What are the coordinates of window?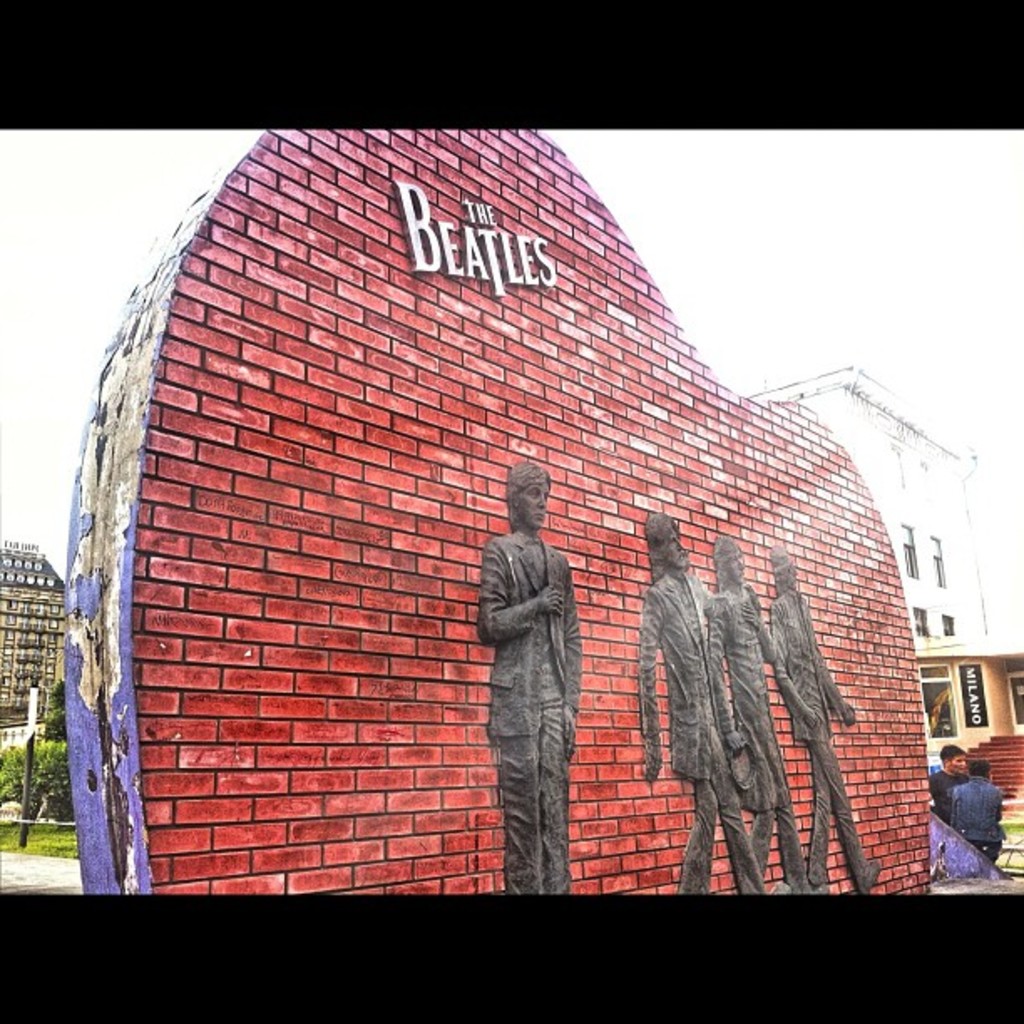
[left=1014, top=668, right=1022, bottom=736].
